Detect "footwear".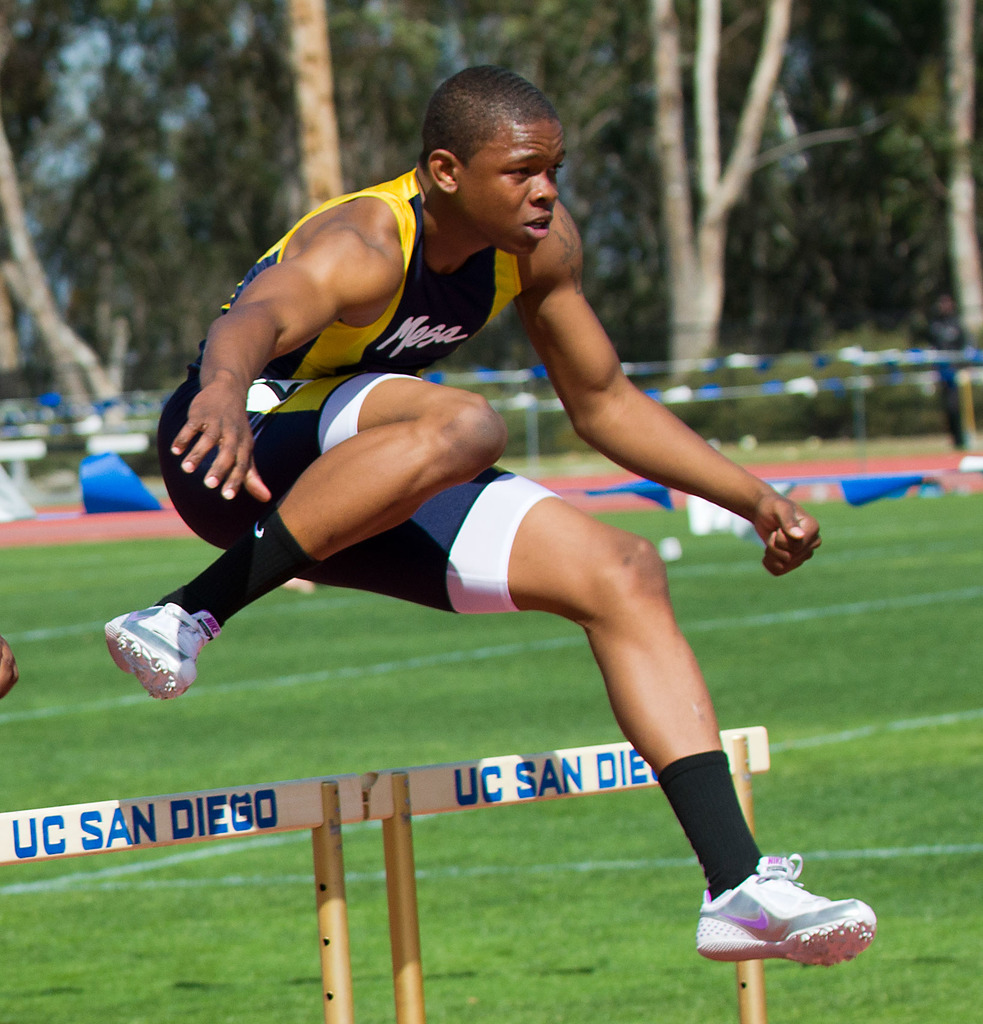
Detected at bbox=[688, 854, 875, 968].
